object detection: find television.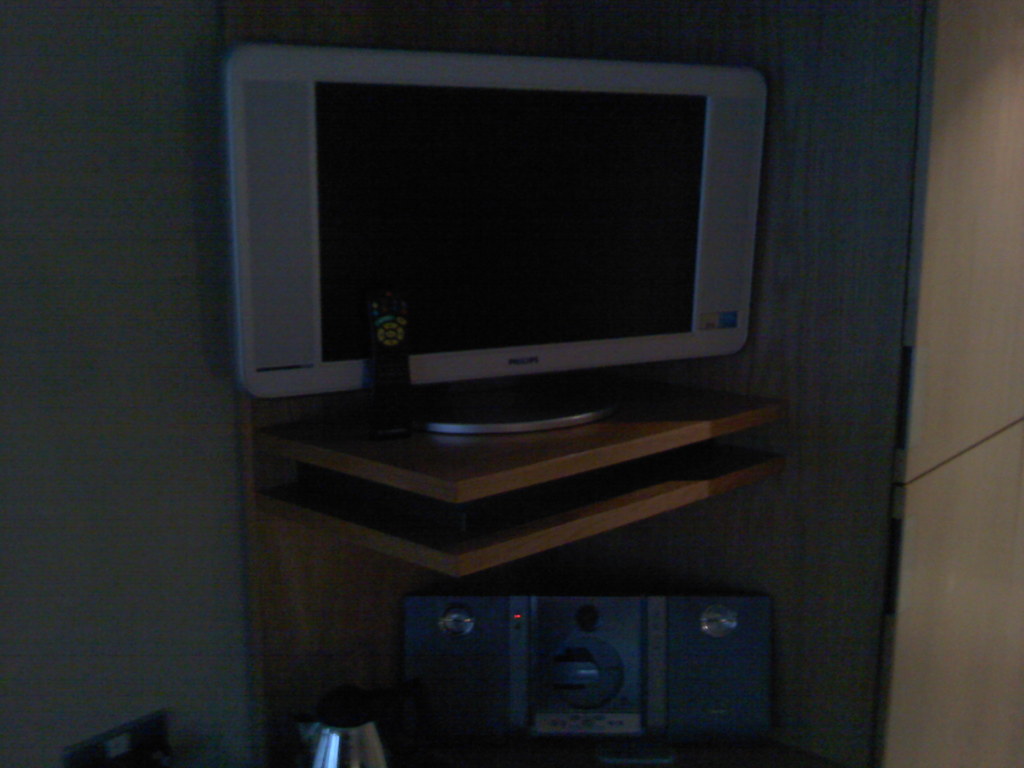
left=235, top=39, right=756, bottom=405.
